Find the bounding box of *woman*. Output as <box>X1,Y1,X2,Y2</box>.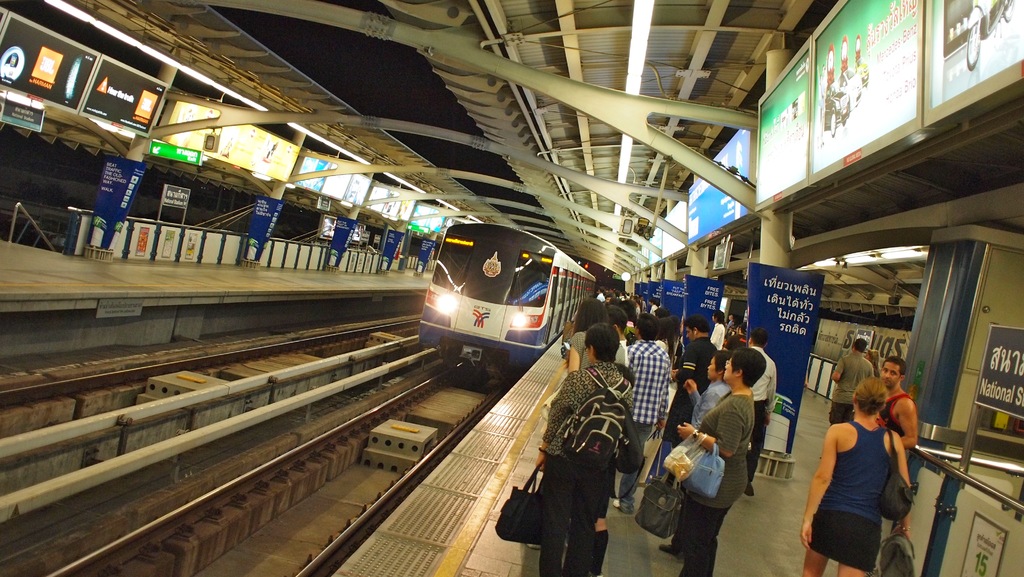
<box>655,350,733,554</box>.
